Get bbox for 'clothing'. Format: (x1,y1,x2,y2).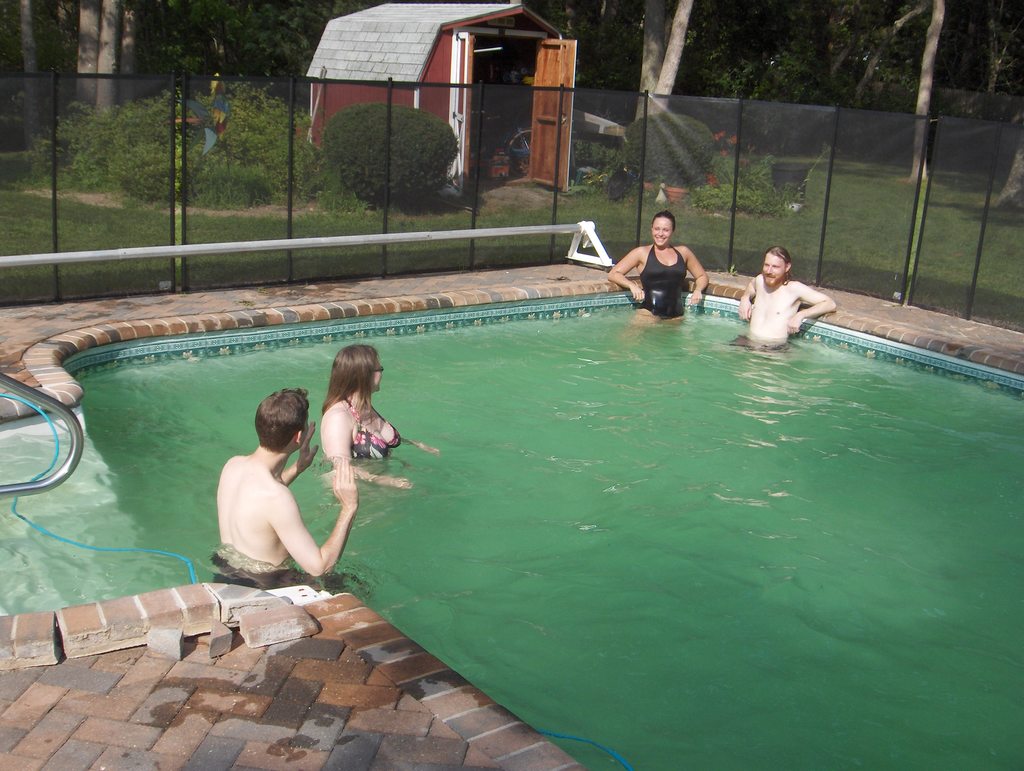
(640,238,692,328).
